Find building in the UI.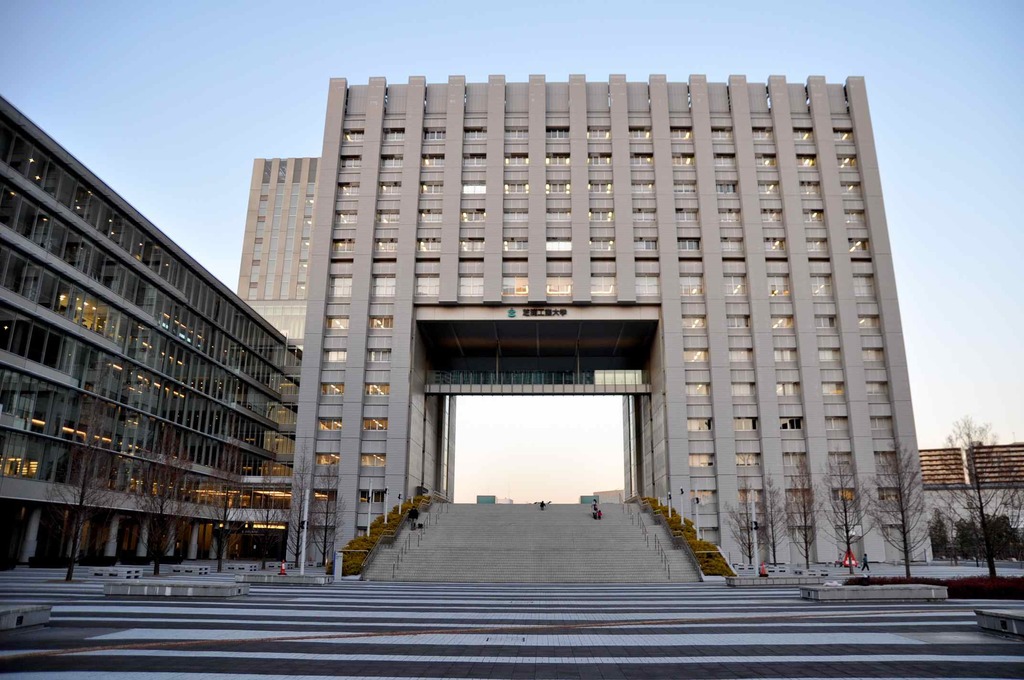
UI element at crop(0, 77, 900, 571).
